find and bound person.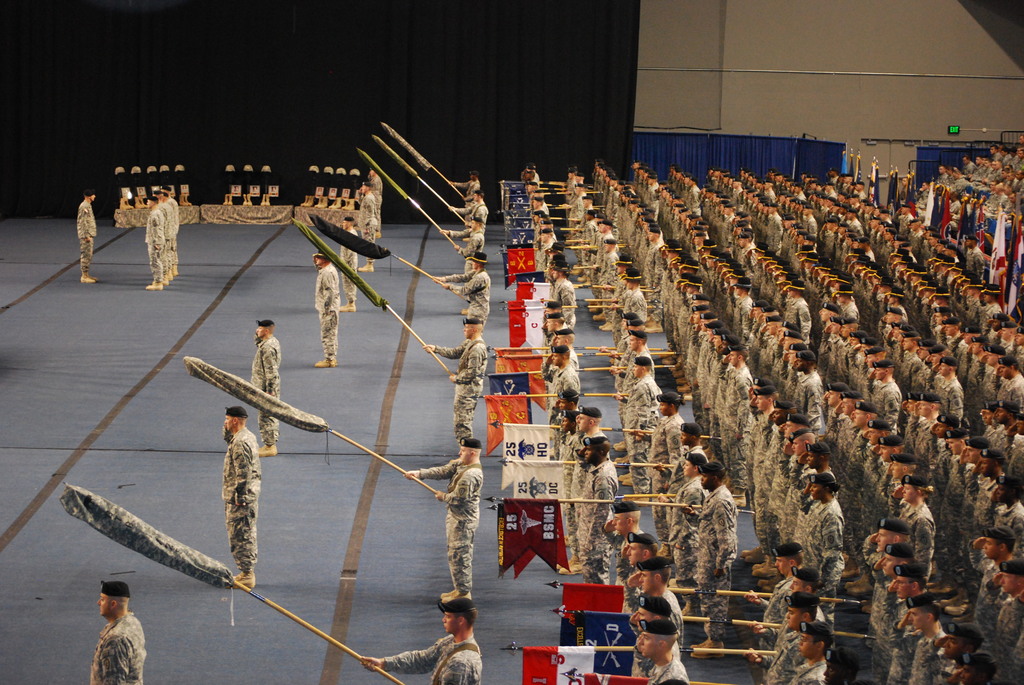
Bound: bbox=[355, 178, 376, 273].
